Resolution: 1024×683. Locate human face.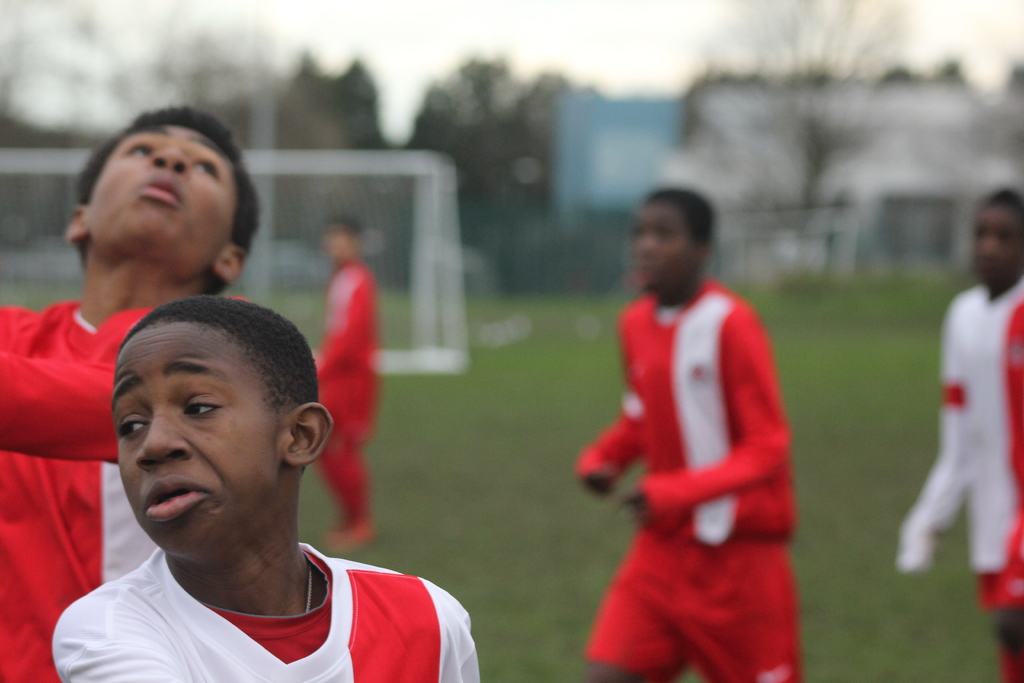
region(628, 199, 689, 294).
